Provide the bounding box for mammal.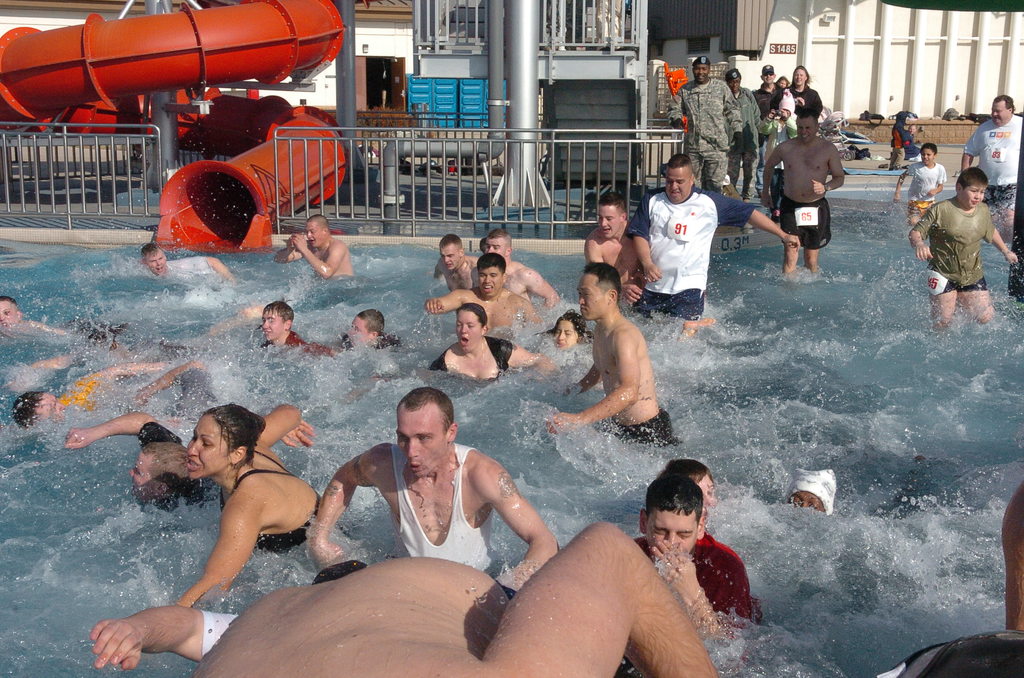
(447, 159, 460, 176).
